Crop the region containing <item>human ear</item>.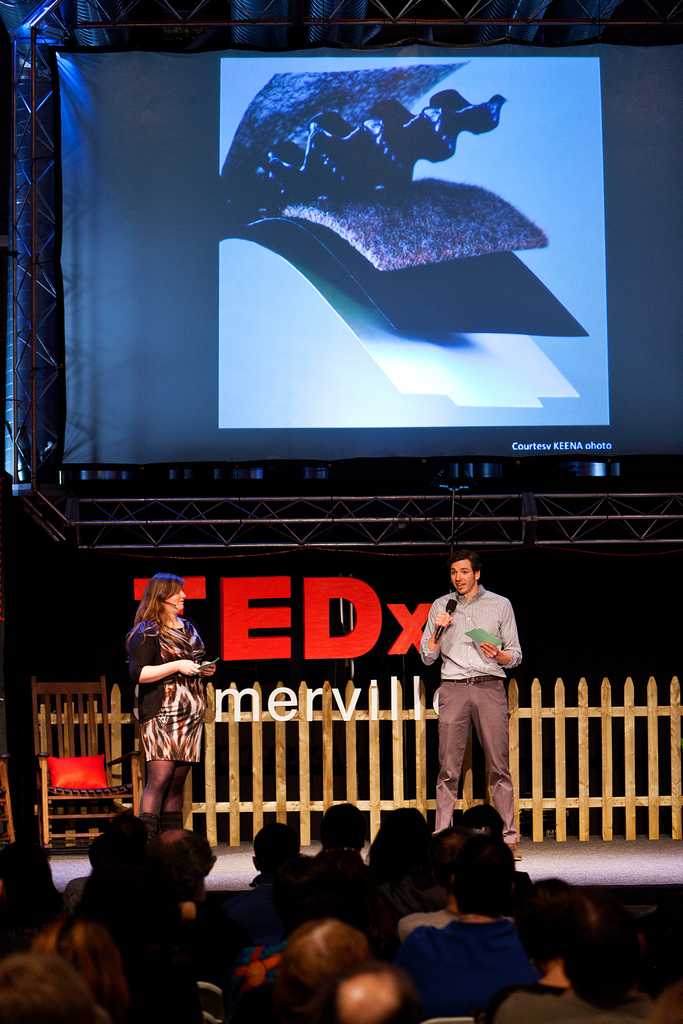
Crop region: select_region(473, 570, 479, 580).
